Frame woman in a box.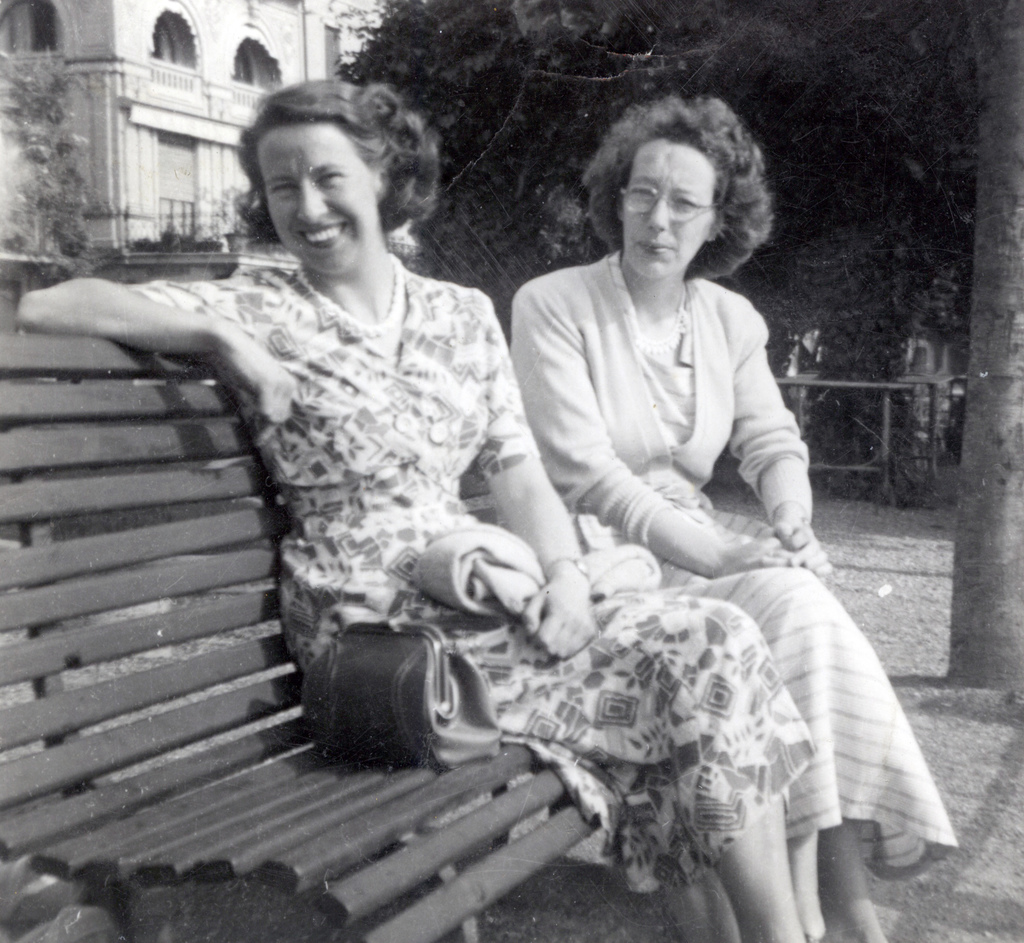
region(500, 90, 960, 942).
